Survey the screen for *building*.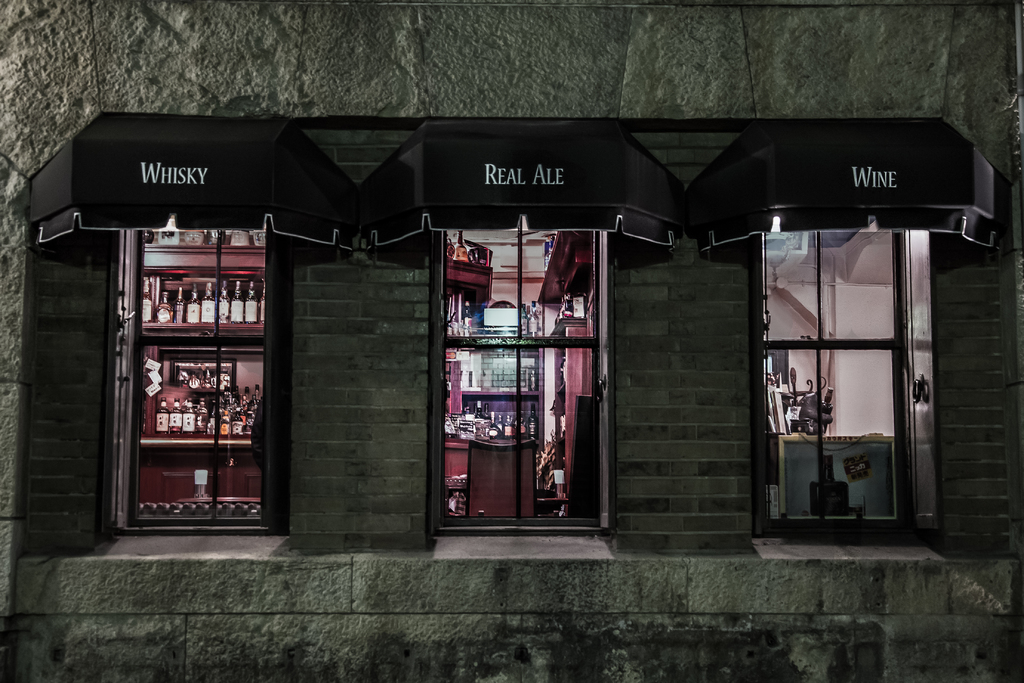
Survey found: [0, 0, 1023, 682].
